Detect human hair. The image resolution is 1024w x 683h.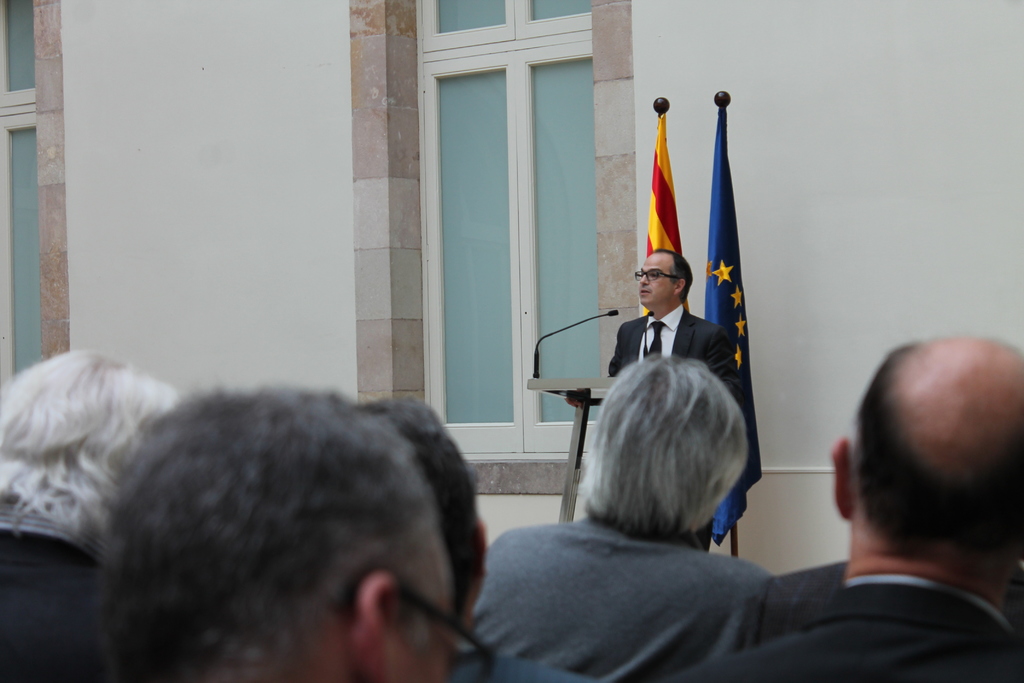
select_region(648, 247, 694, 307).
